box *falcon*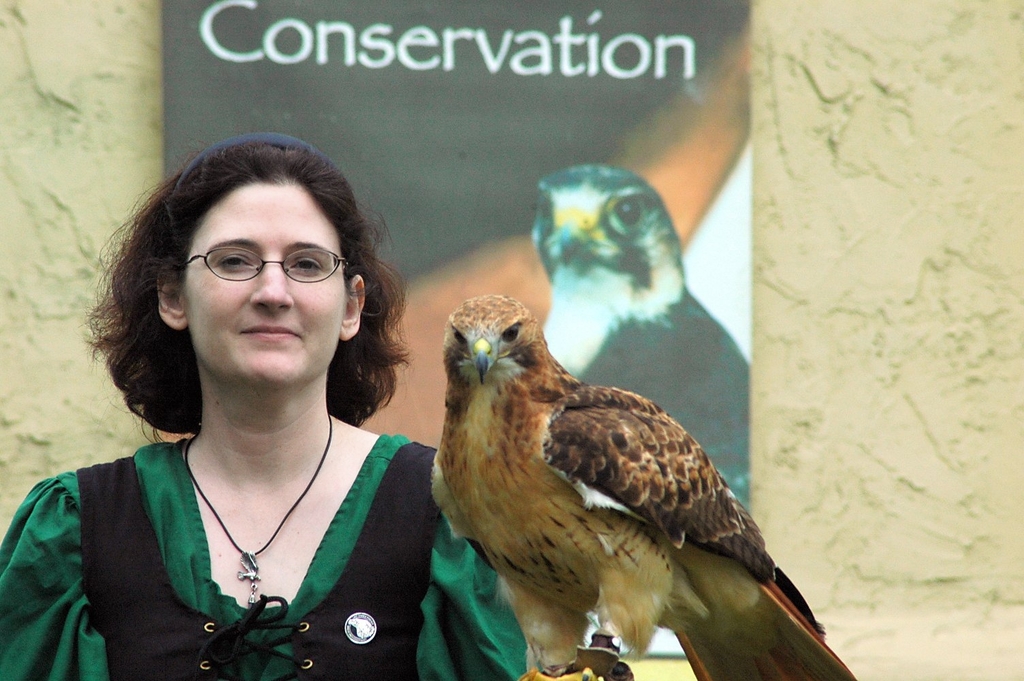
x1=431 y1=293 x2=857 y2=680
